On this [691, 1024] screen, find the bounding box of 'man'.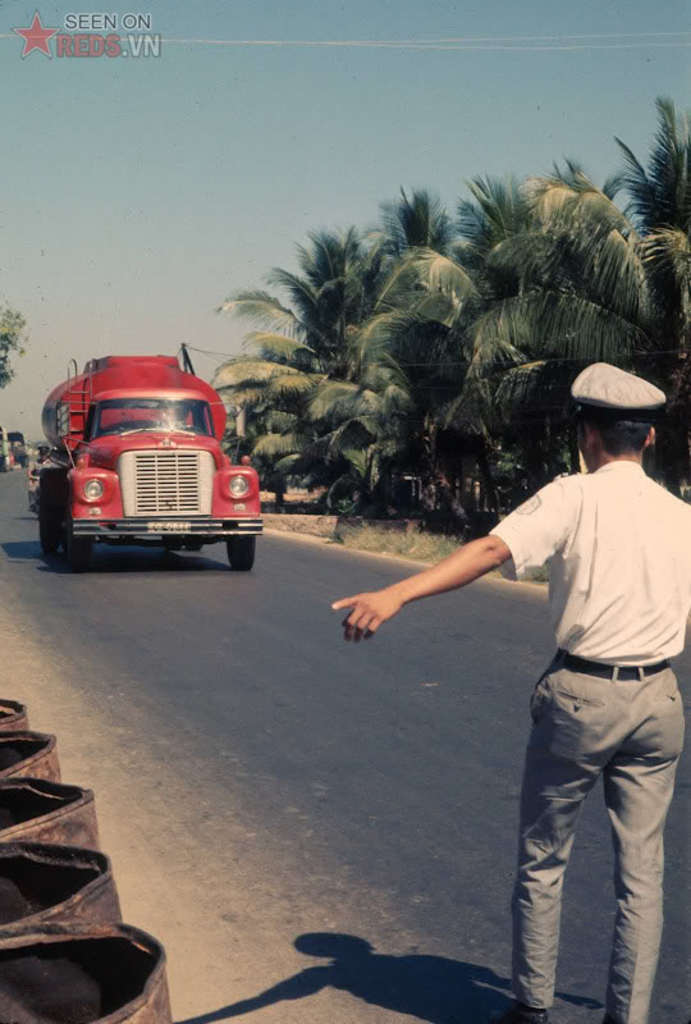
Bounding box: left=329, top=360, right=690, bottom=1021.
